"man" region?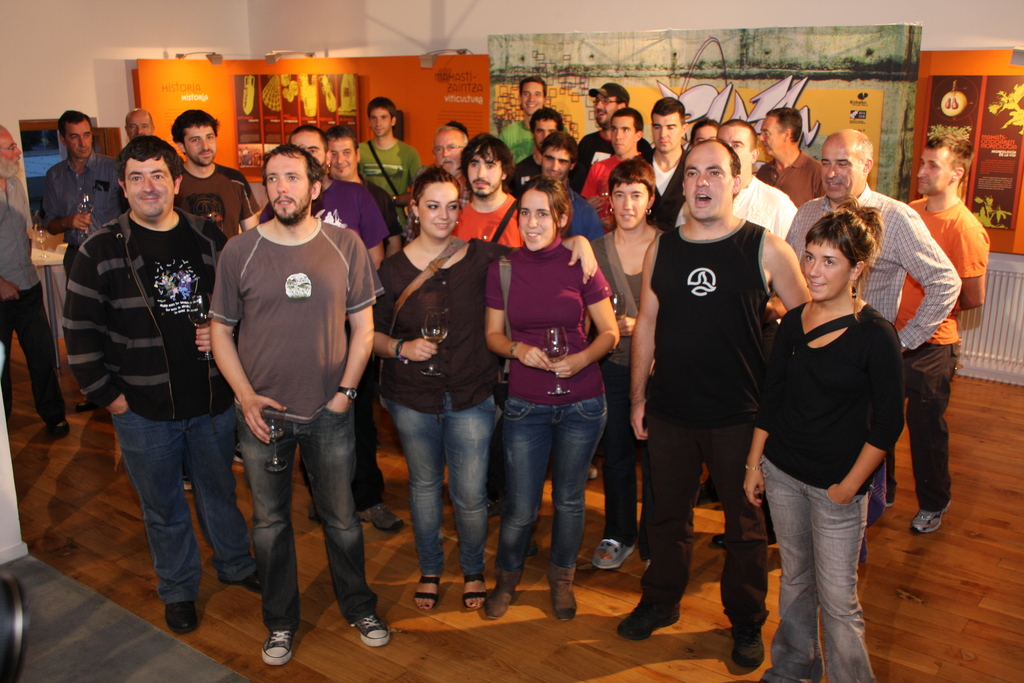
(330, 128, 408, 253)
